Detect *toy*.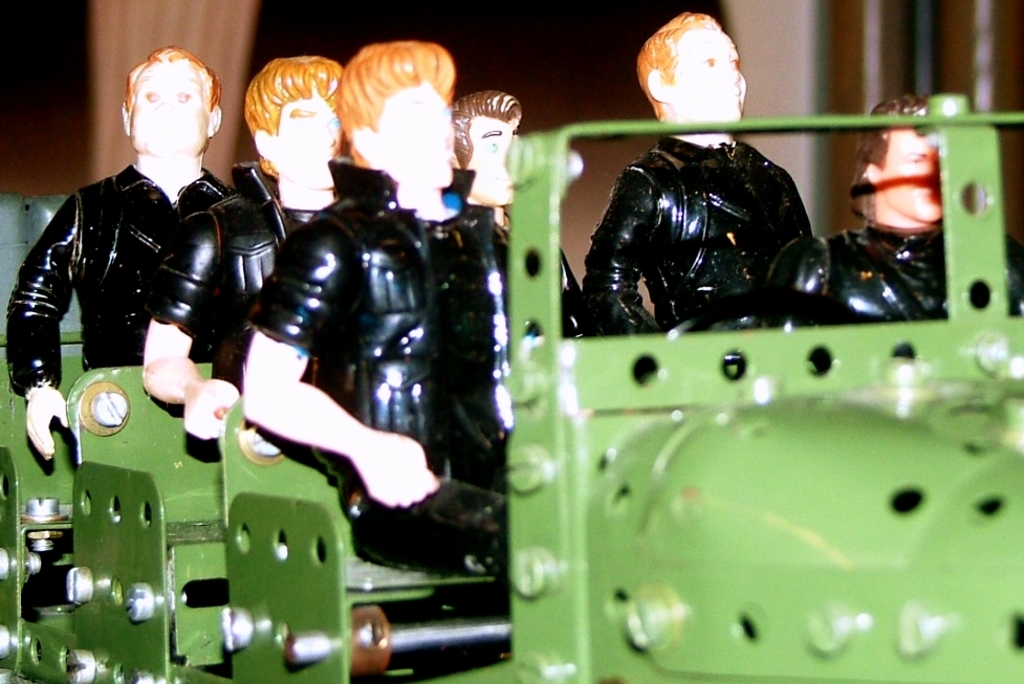
Detected at locate(578, 0, 836, 332).
